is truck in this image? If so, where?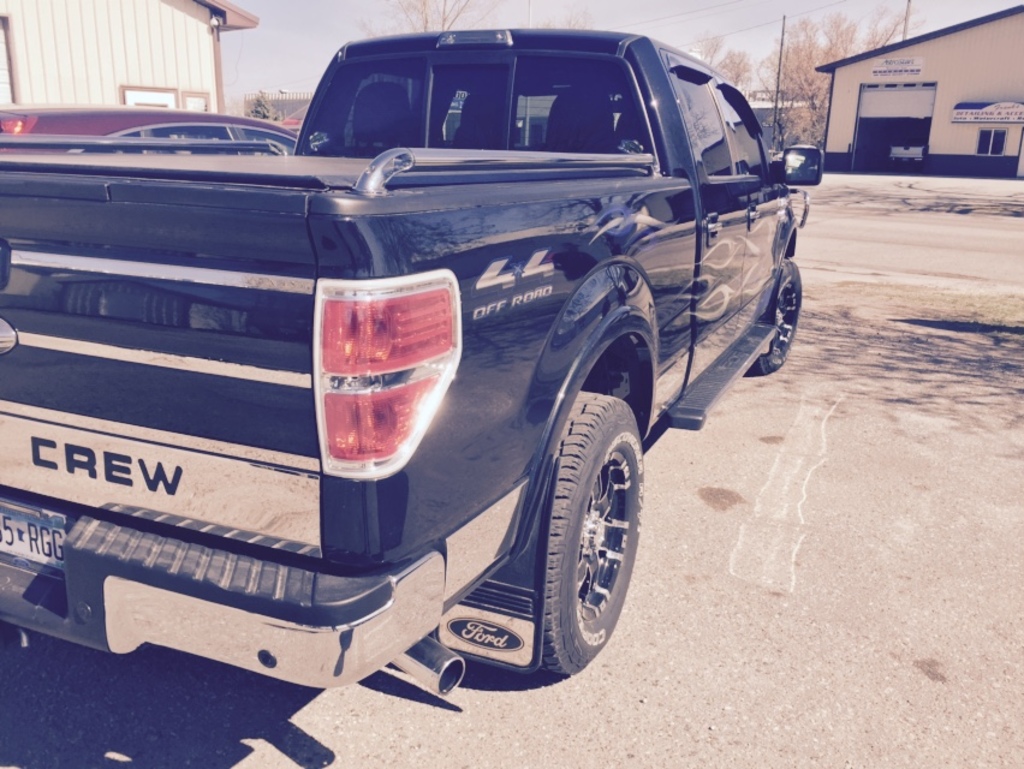
Yes, at (0,35,815,699).
